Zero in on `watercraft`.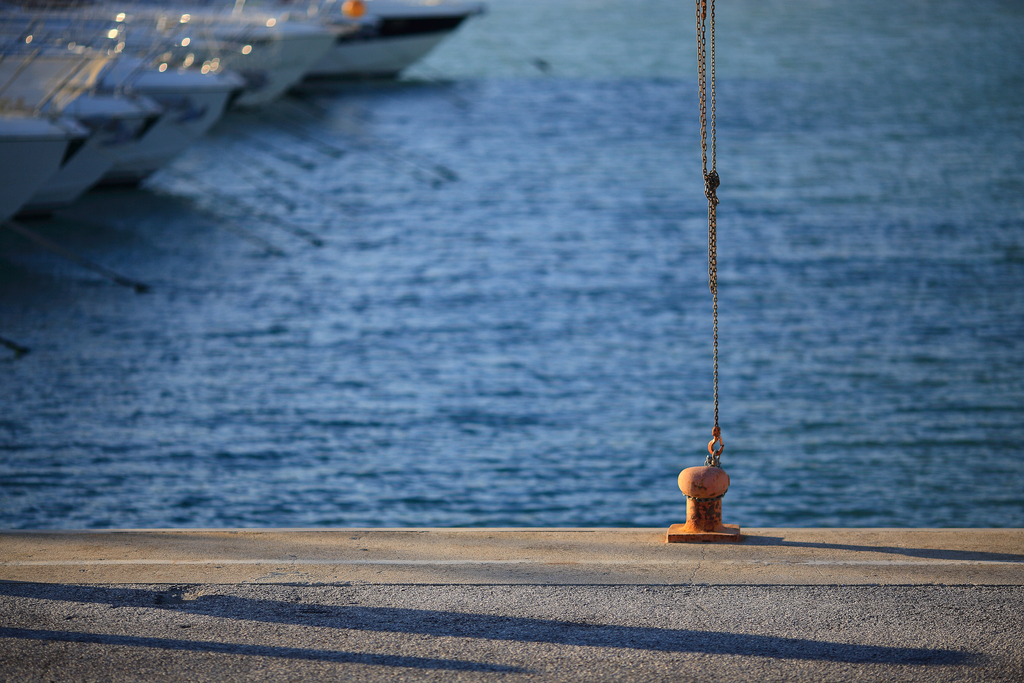
Zeroed in: [left=58, top=85, right=156, bottom=206].
